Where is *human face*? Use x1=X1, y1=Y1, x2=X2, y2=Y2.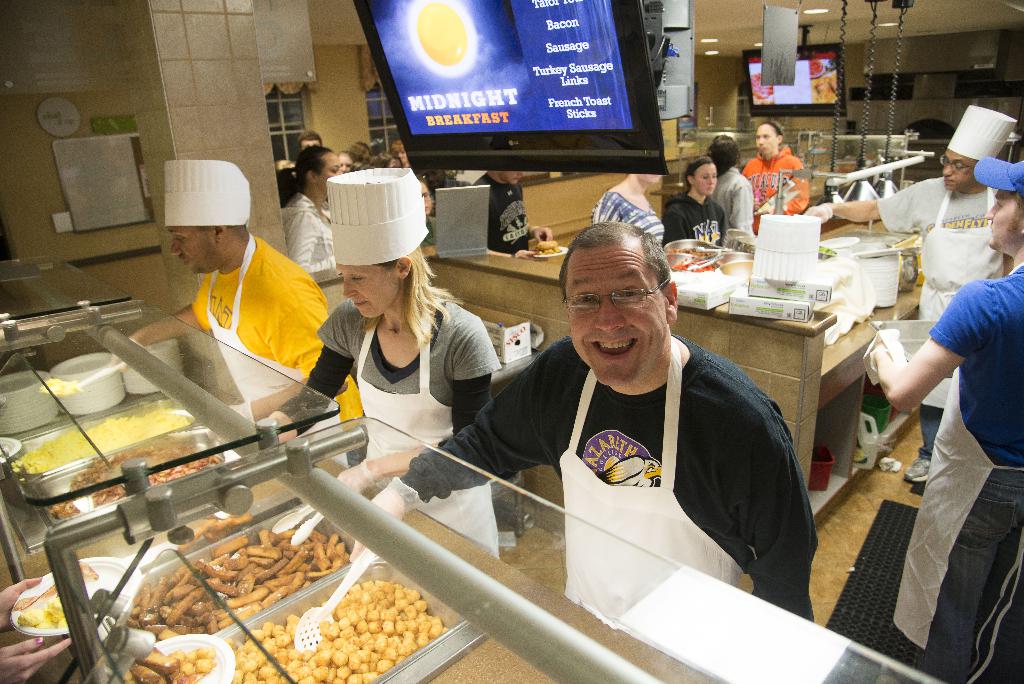
x1=335, y1=264, x2=395, y2=315.
